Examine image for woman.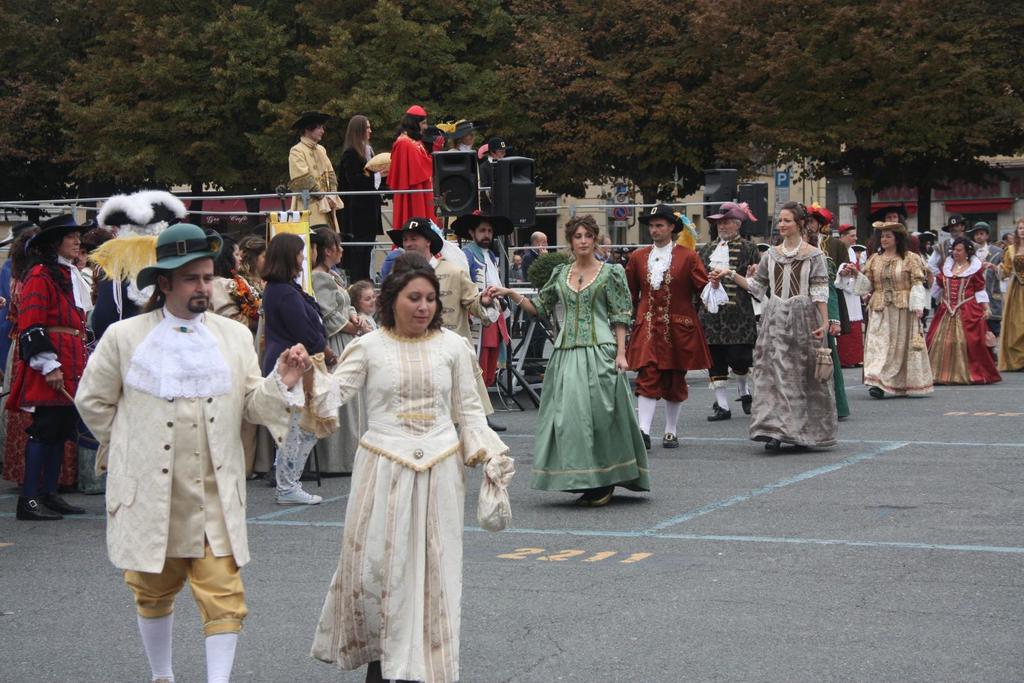
Examination result: box=[308, 222, 369, 478].
